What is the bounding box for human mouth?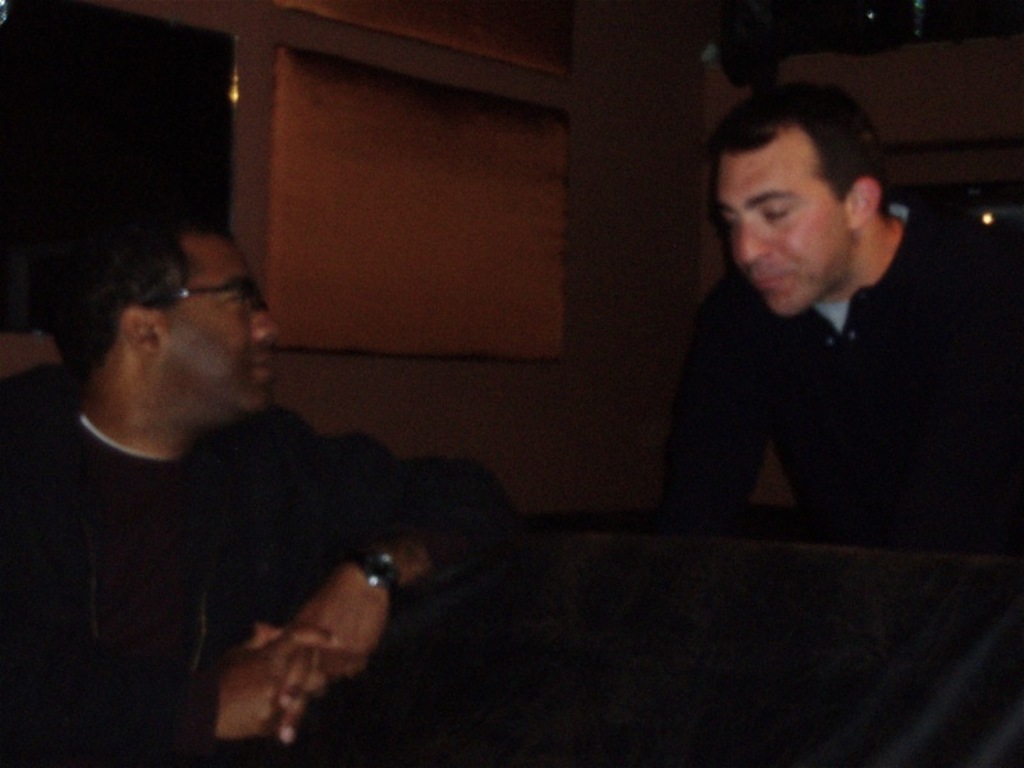
box=[746, 268, 794, 291].
